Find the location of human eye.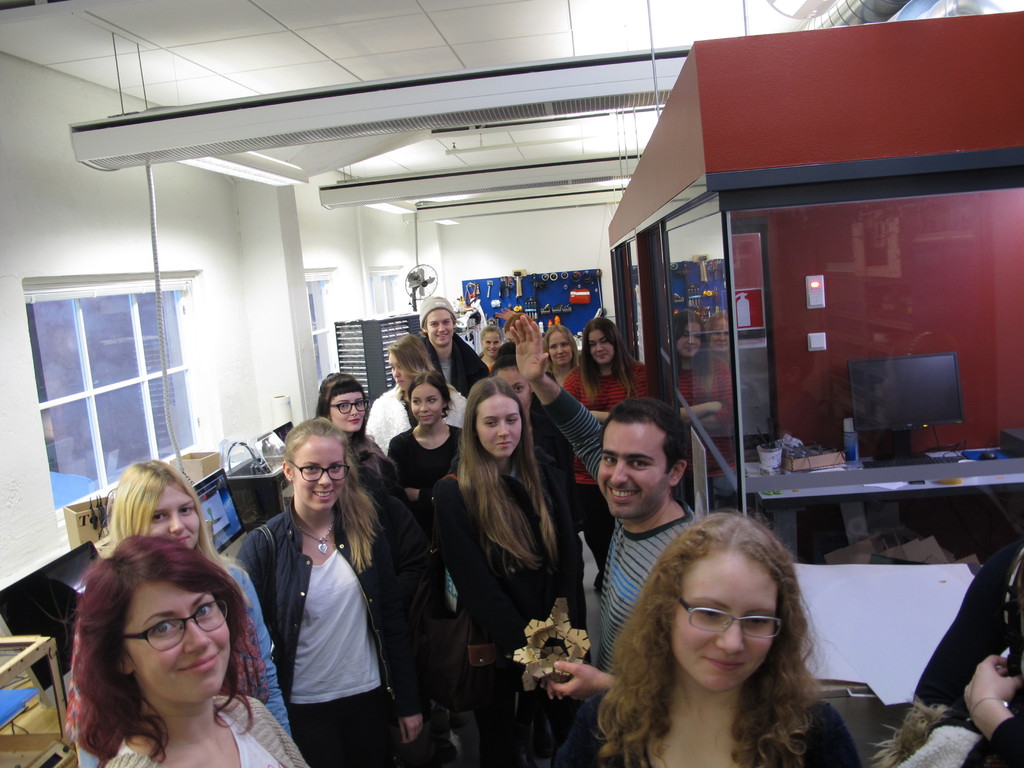
Location: [152,511,166,524].
